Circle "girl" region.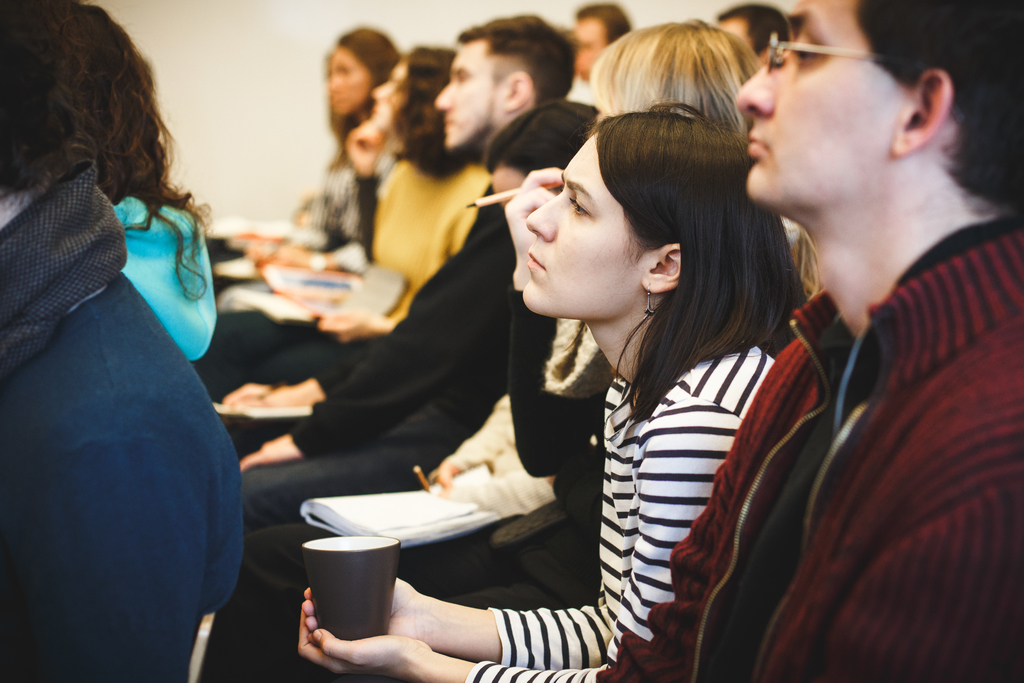
Region: left=297, top=99, right=808, bottom=682.
